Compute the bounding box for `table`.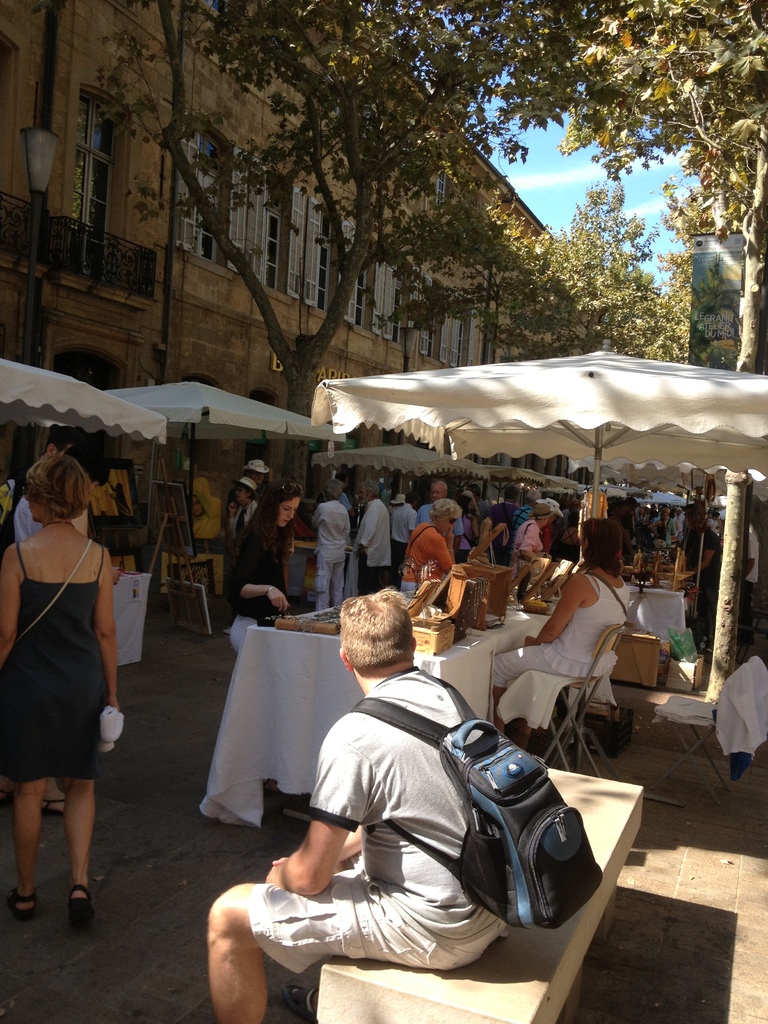
(196,534,694,825).
